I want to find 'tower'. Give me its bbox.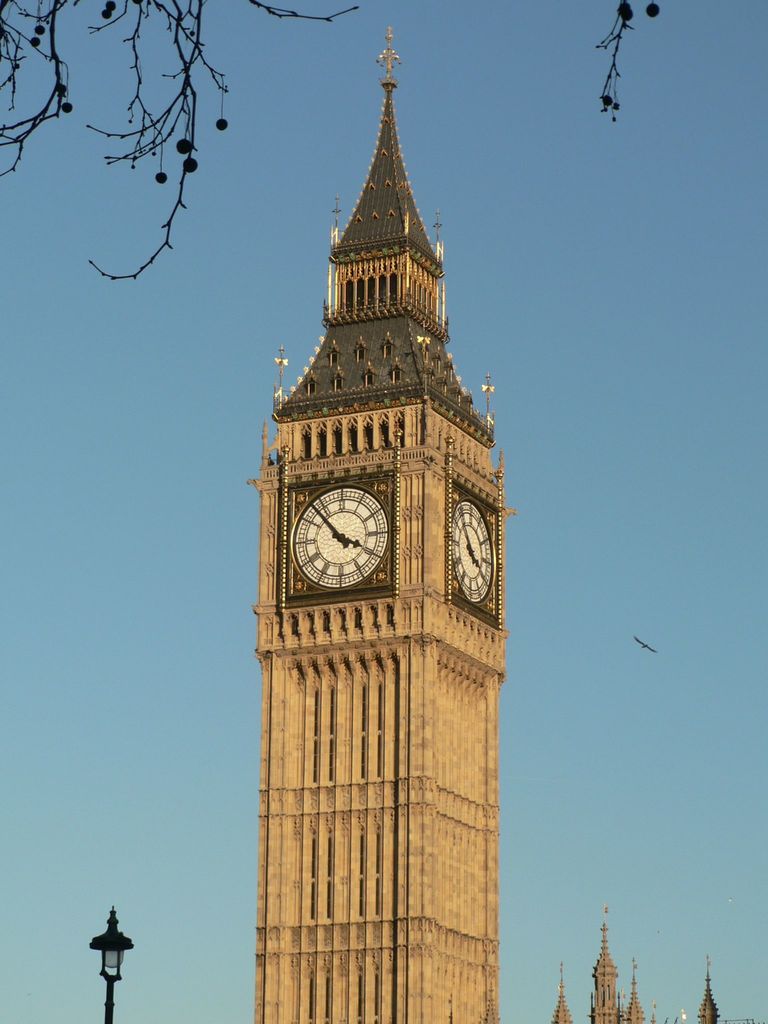
(228, 11, 532, 1009).
